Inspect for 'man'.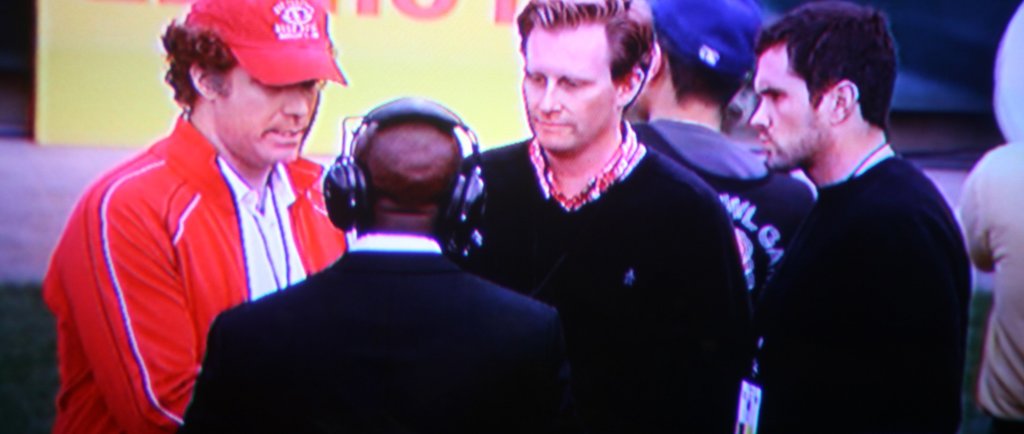
Inspection: 955:4:1023:433.
